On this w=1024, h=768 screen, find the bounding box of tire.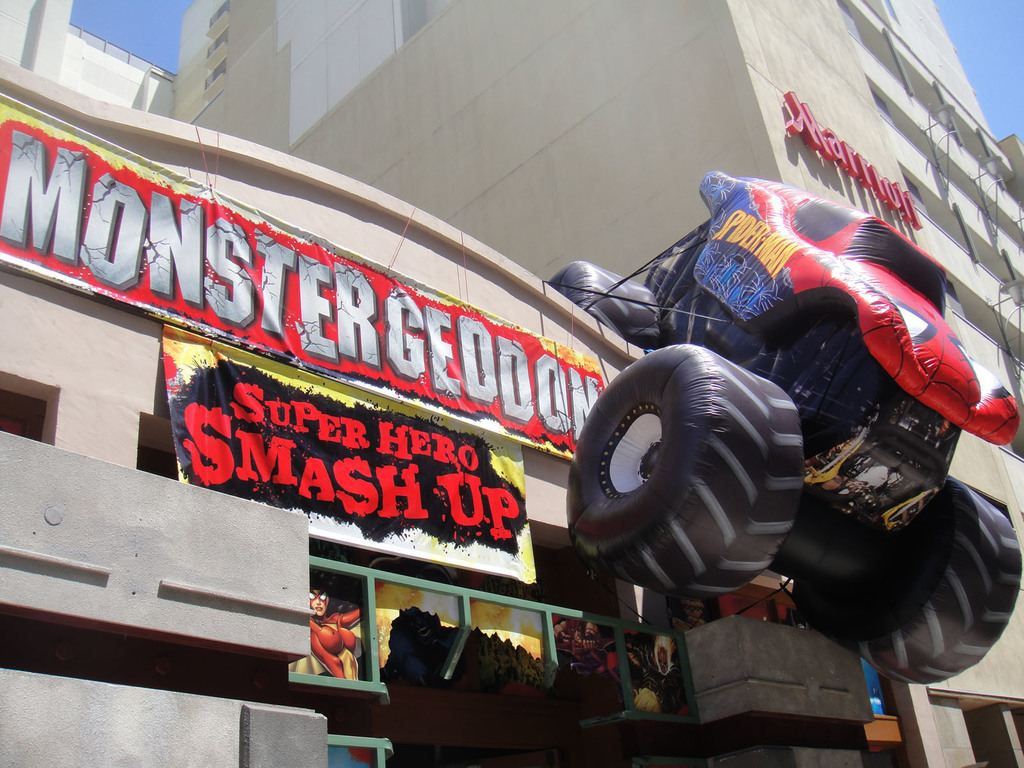
Bounding box: box=[565, 339, 802, 602].
